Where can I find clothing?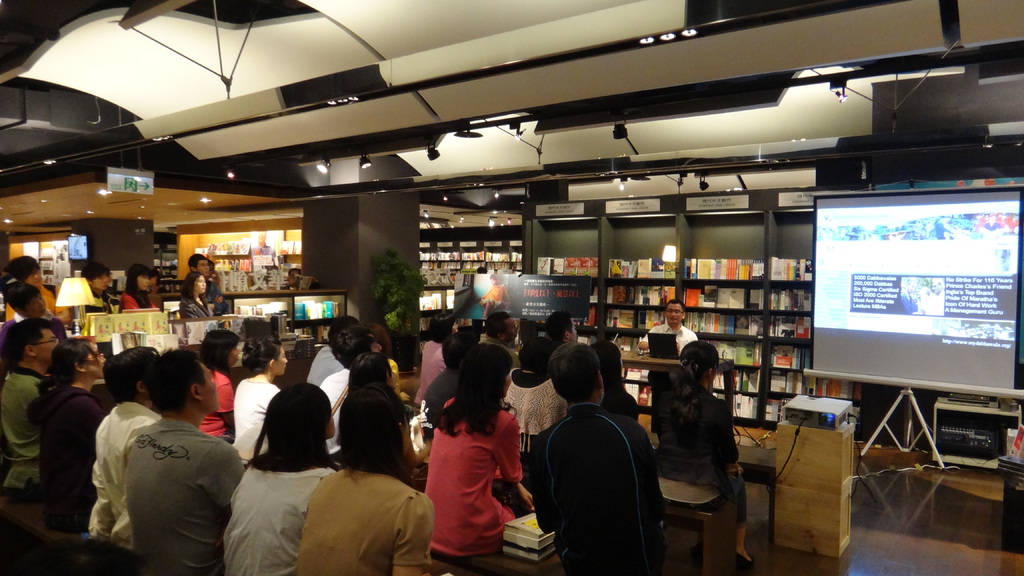
You can find it at 179 287 209 322.
